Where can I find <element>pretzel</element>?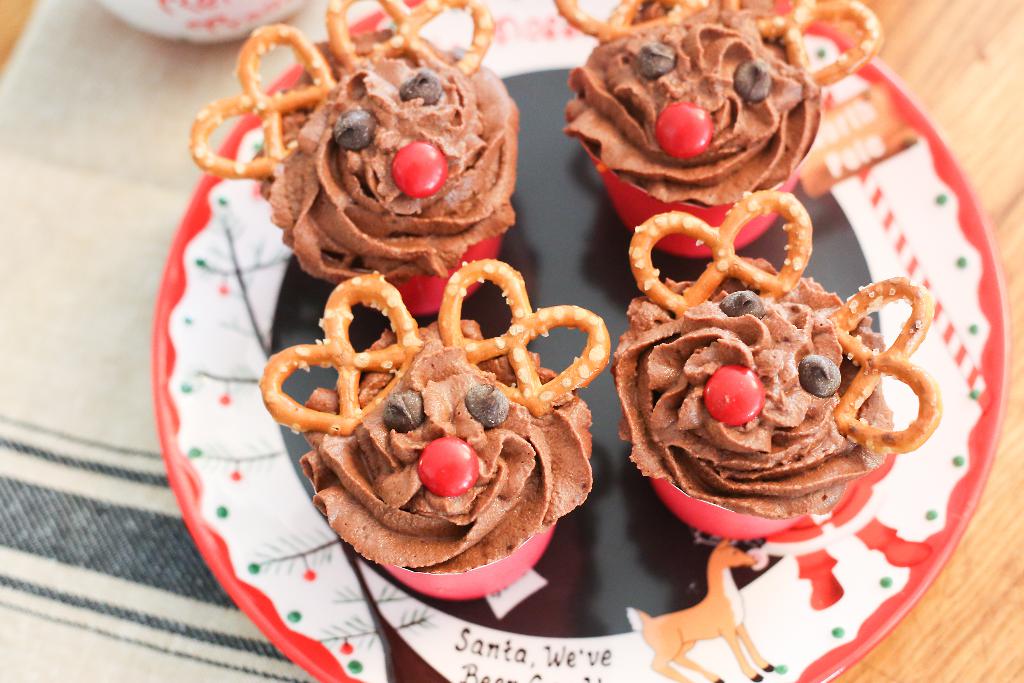
You can find it at Rect(257, 268, 420, 438).
